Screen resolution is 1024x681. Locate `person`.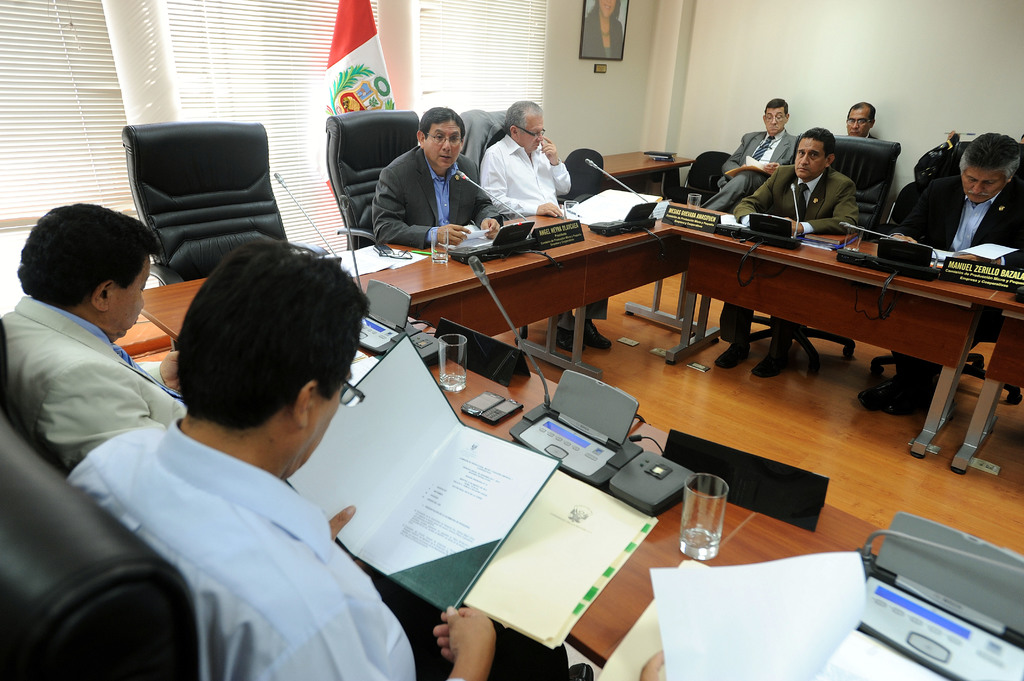
pyautogui.locateOnScreen(860, 129, 1023, 413).
